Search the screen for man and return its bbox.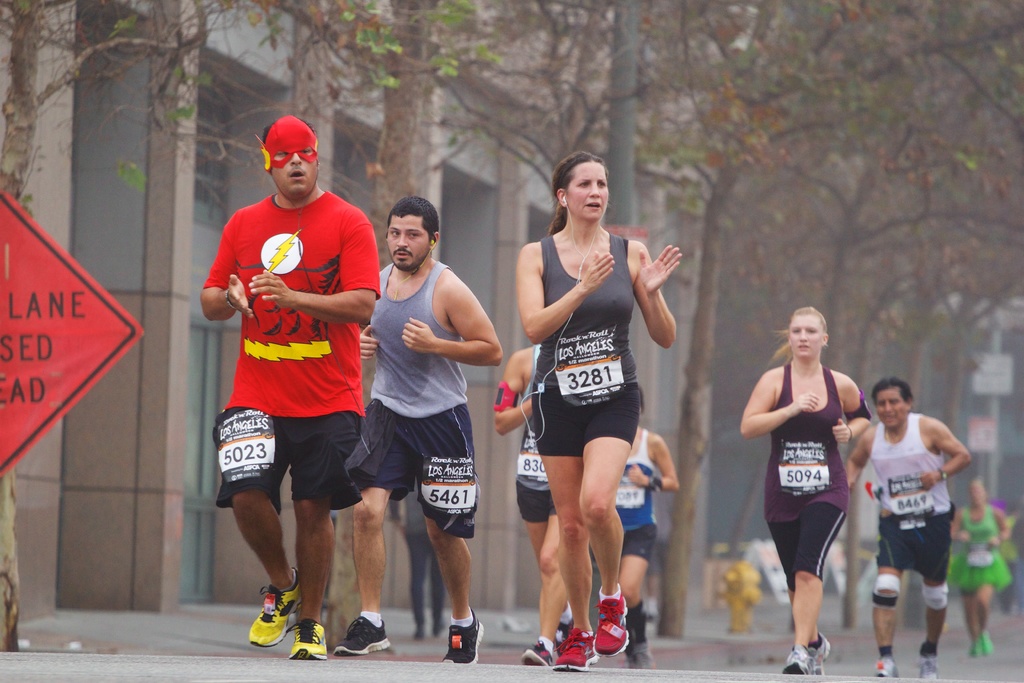
Found: (202,114,385,661).
